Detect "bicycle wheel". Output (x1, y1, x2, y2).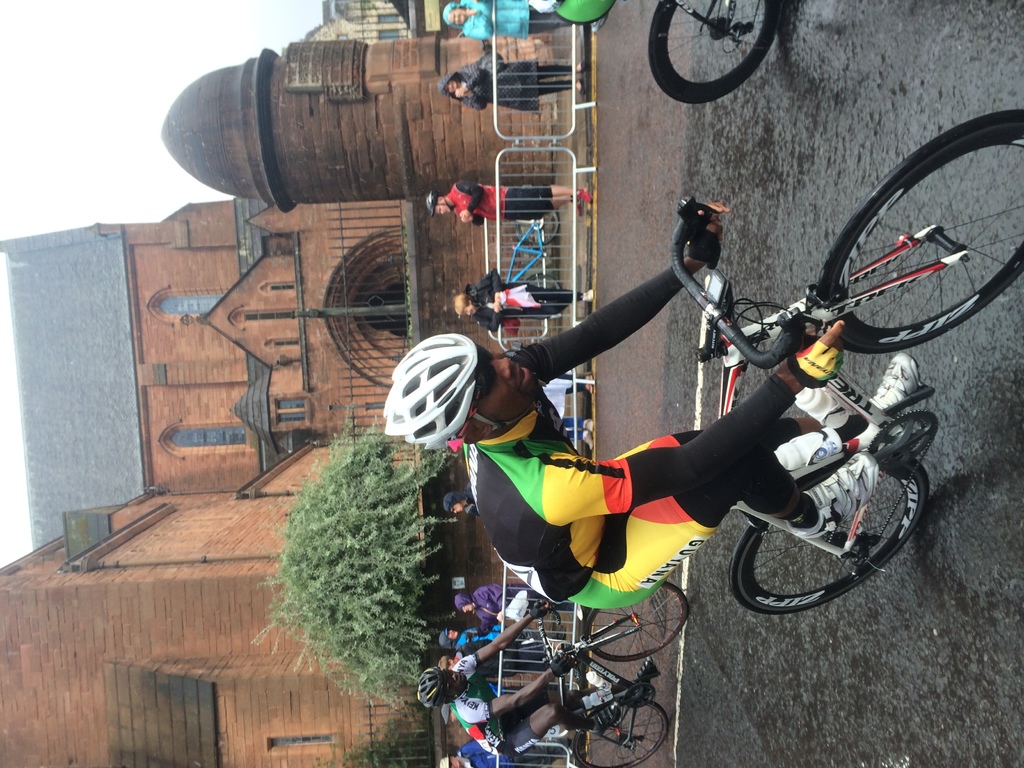
(648, 0, 786, 105).
